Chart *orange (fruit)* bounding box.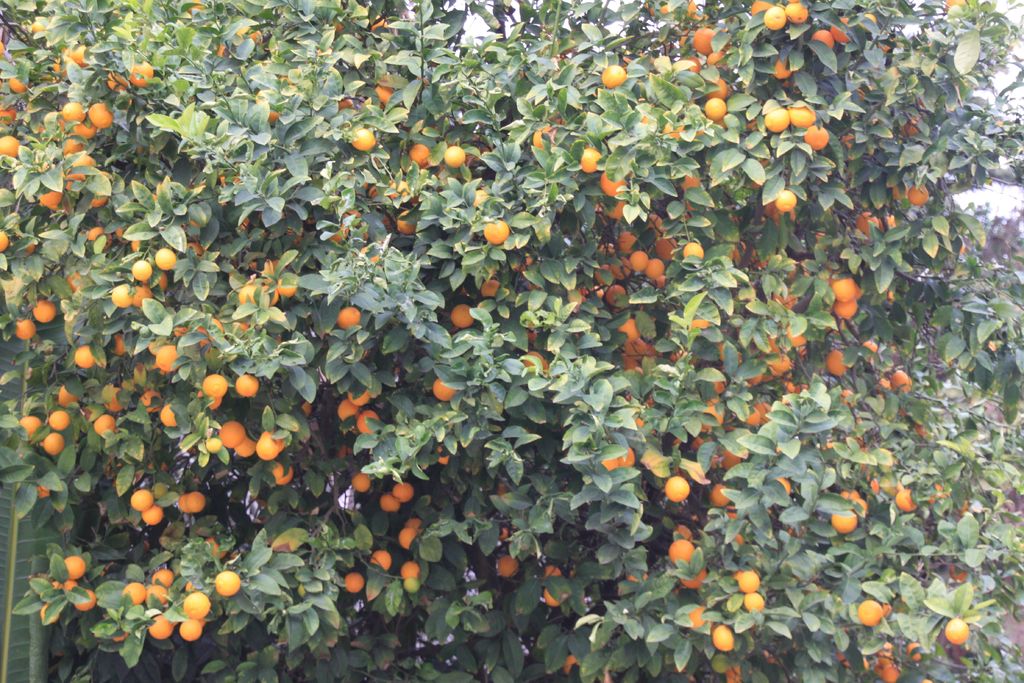
Charted: 158 350 177 375.
